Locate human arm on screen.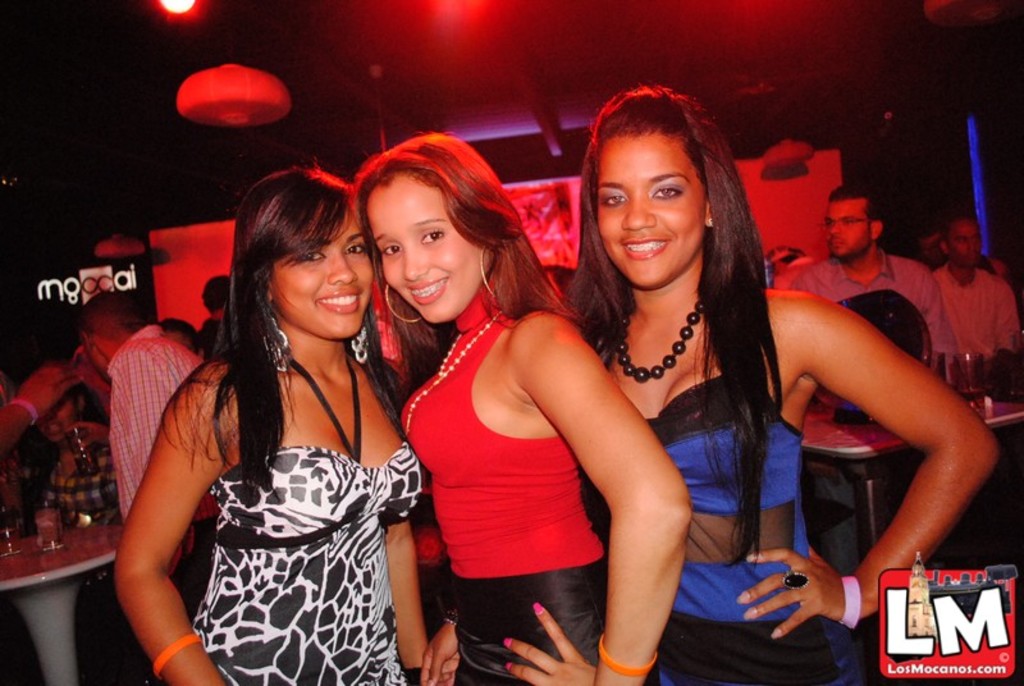
On screen at locate(500, 306, 691, 685).
